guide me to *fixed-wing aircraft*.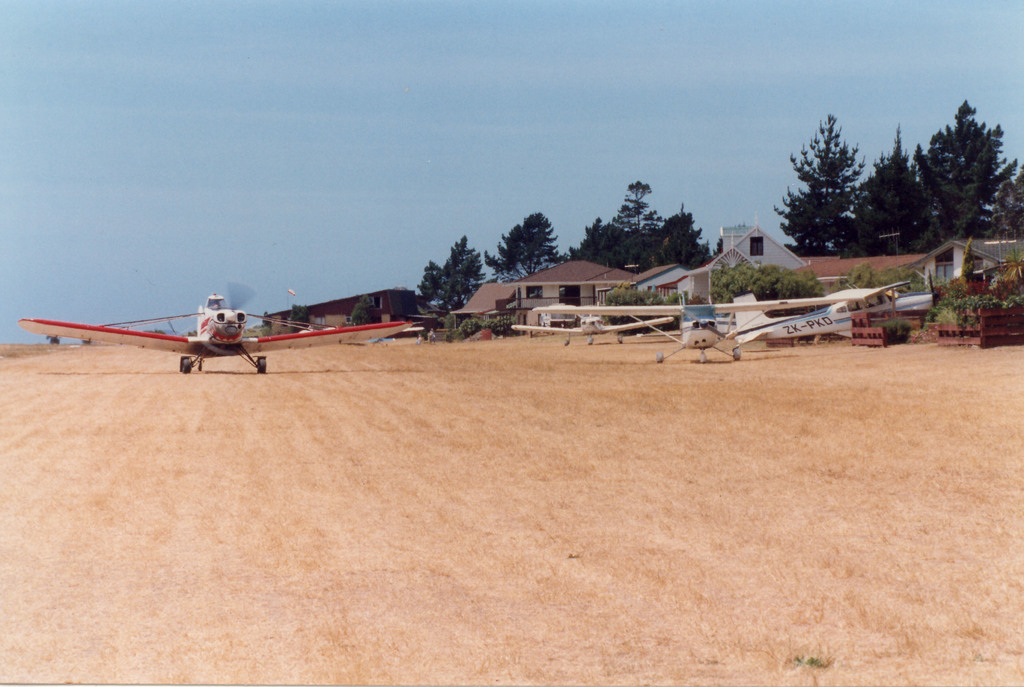
Guidance: {"left": 729, "top": 282, "right": 934, "bottom": 334}.
